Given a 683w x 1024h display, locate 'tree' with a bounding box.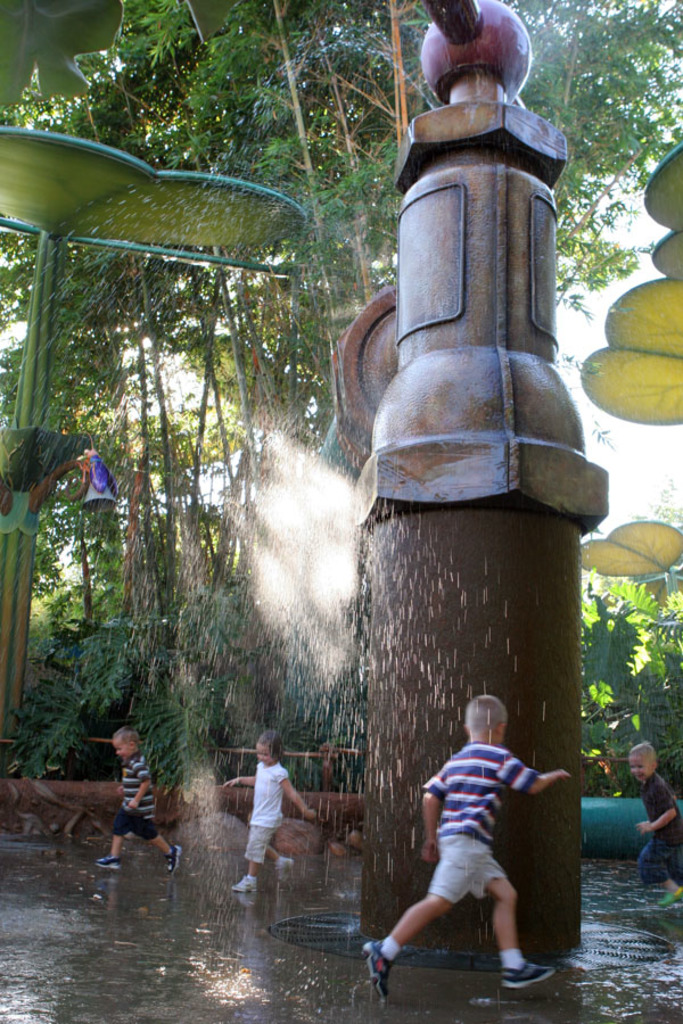
Located: locate(16, 0, 682, 548).
